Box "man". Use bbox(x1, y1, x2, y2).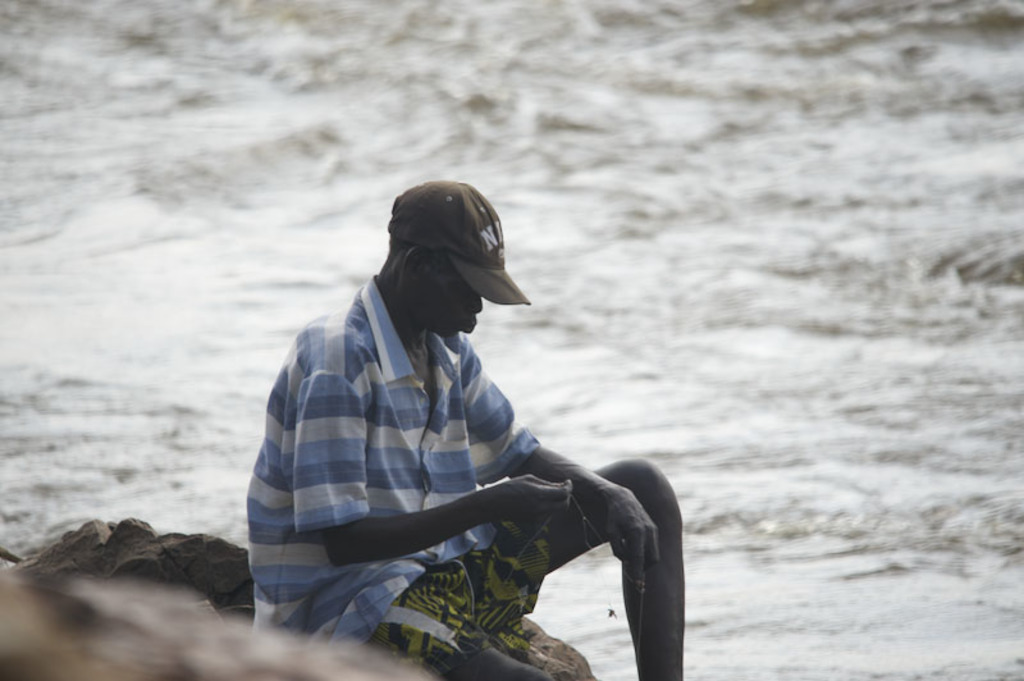
bbox(247, 174, 690, 680).
